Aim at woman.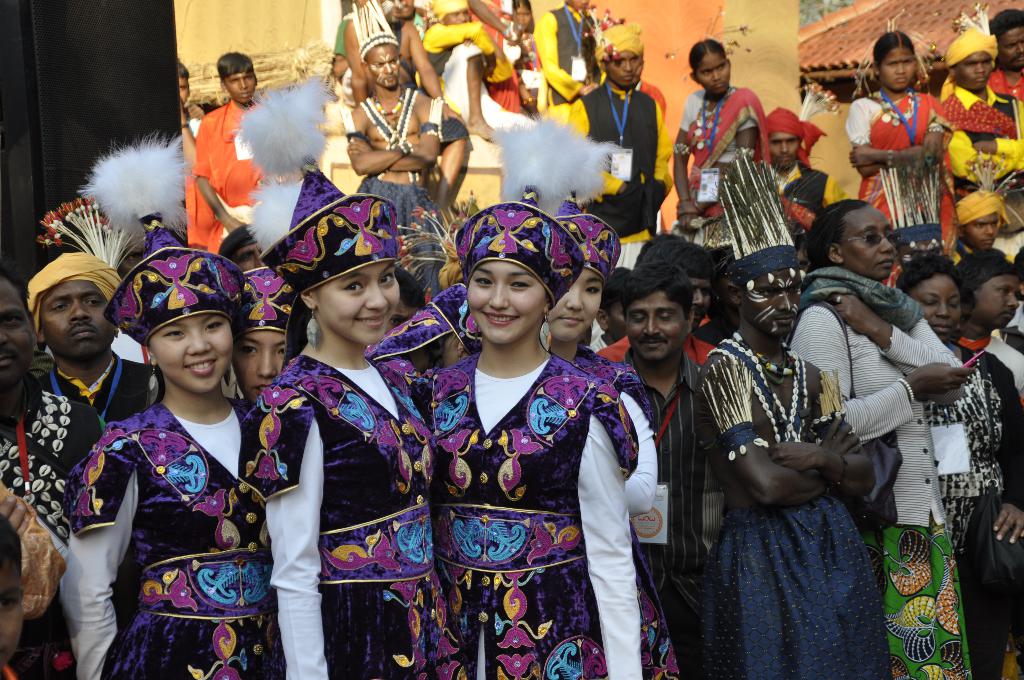
Aimed at [426,218,646,679].
